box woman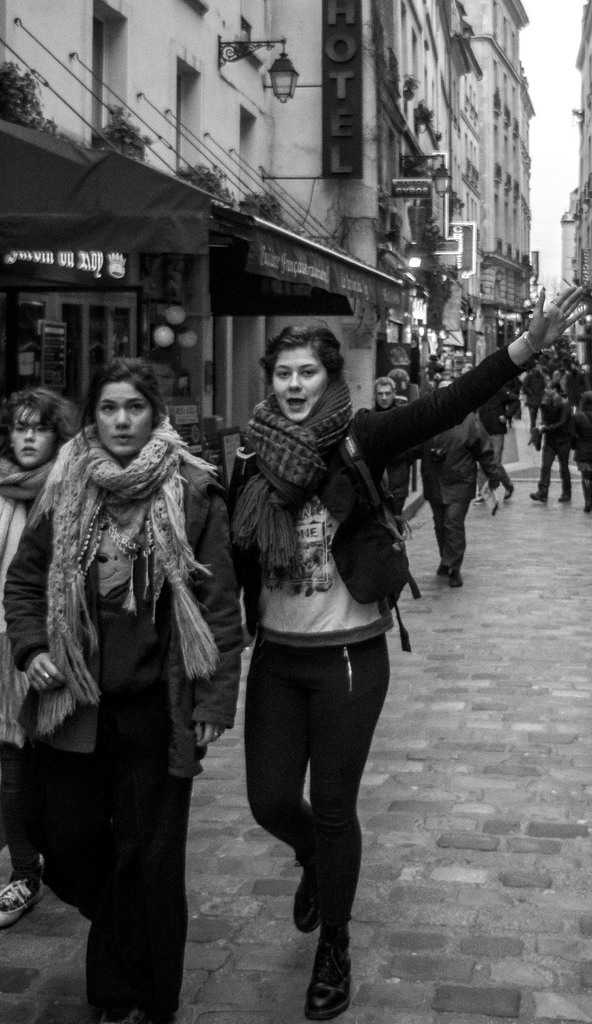
<bbox>0, 383, 89, 933</bbox>
